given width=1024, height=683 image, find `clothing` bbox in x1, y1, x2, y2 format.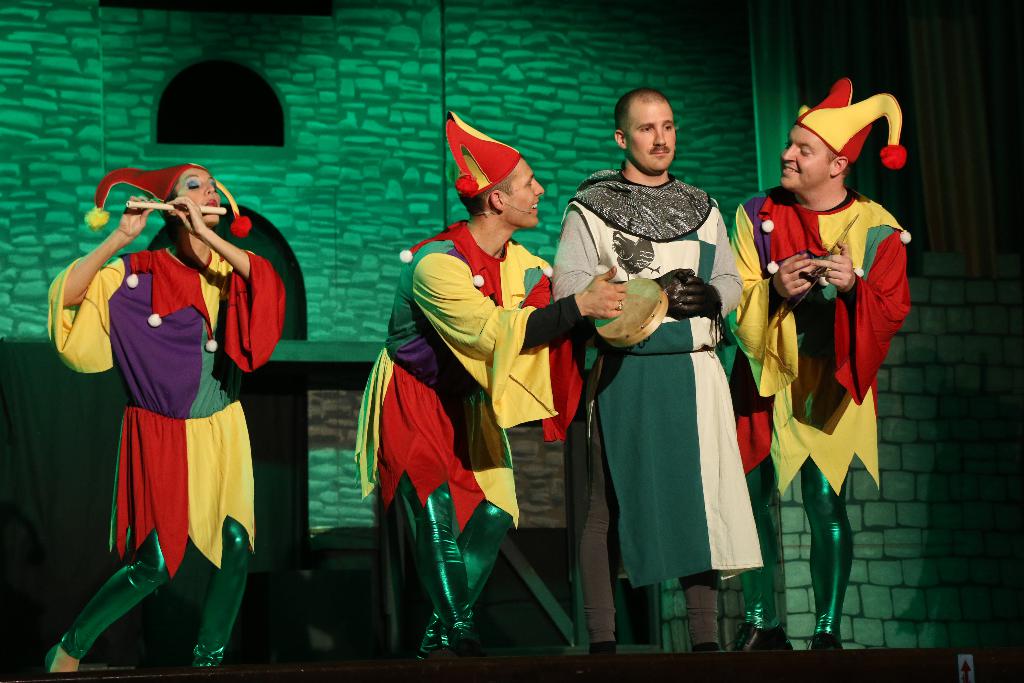
358, 220, 584, 673.
